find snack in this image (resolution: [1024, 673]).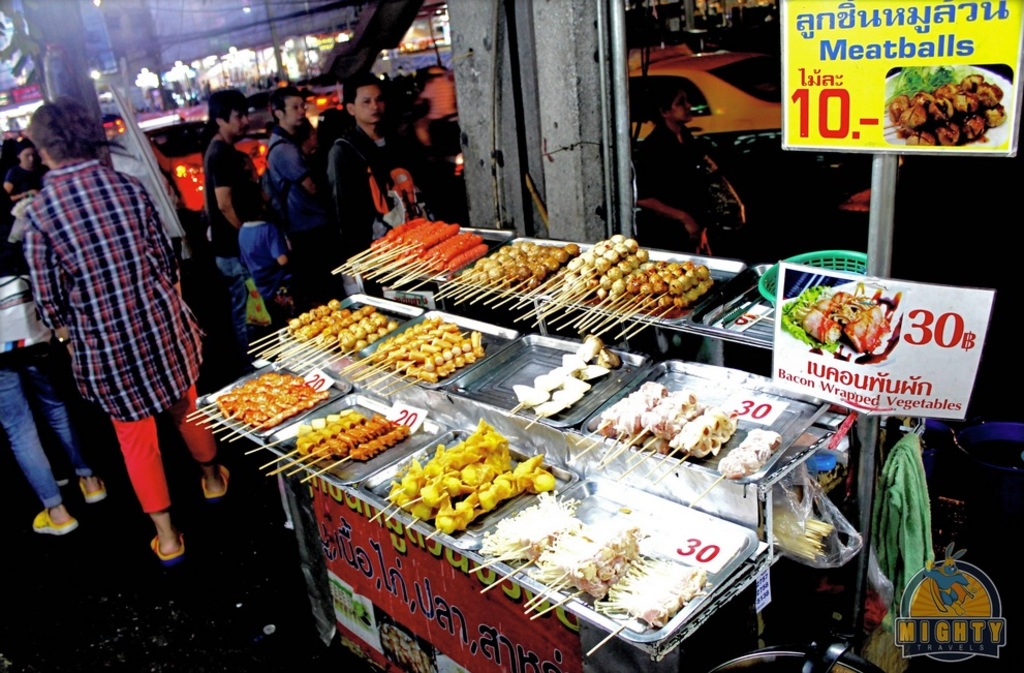
pyautogui.locateOnScreen(382, 446, 559, 536).
